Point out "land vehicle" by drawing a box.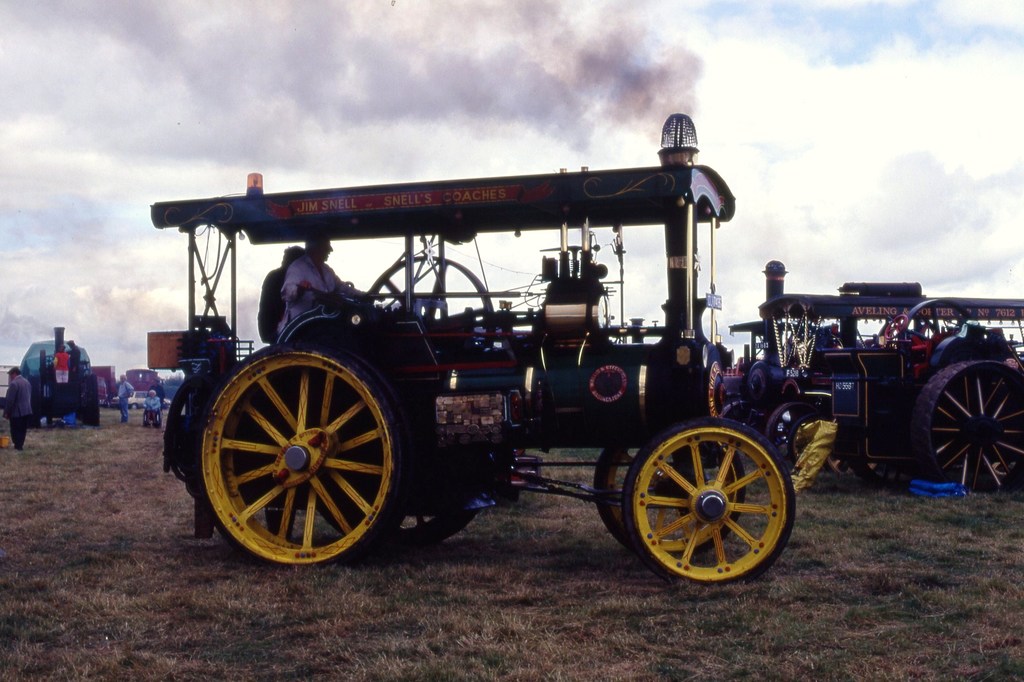
[x1=730, y1=261, x2=1023, y2=495].
